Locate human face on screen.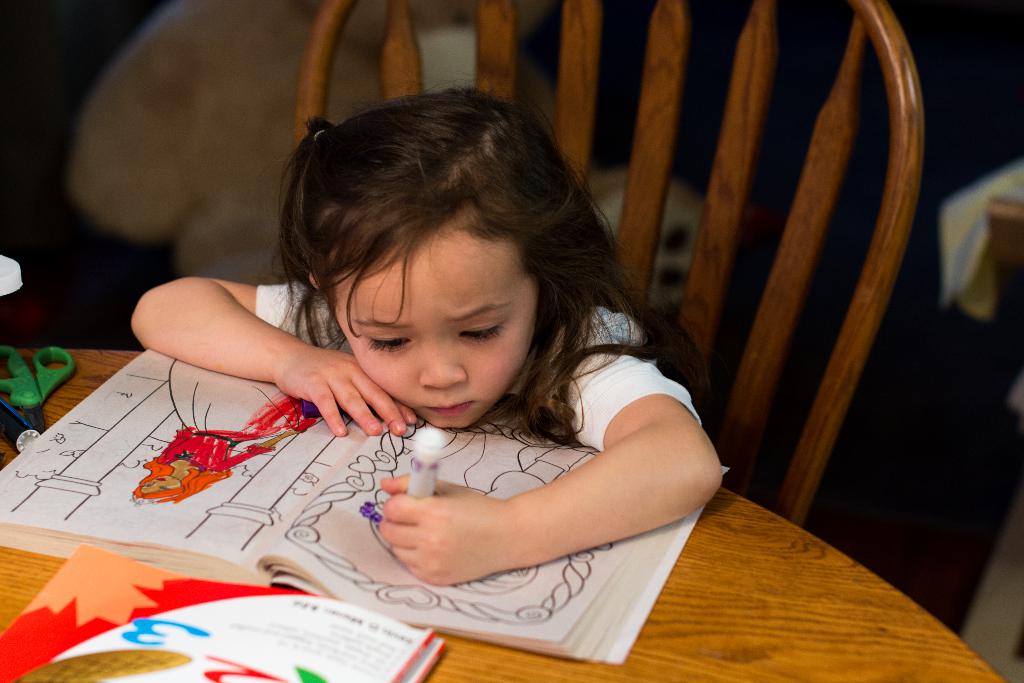
On screen at detection(340, 215, 532, 432).
